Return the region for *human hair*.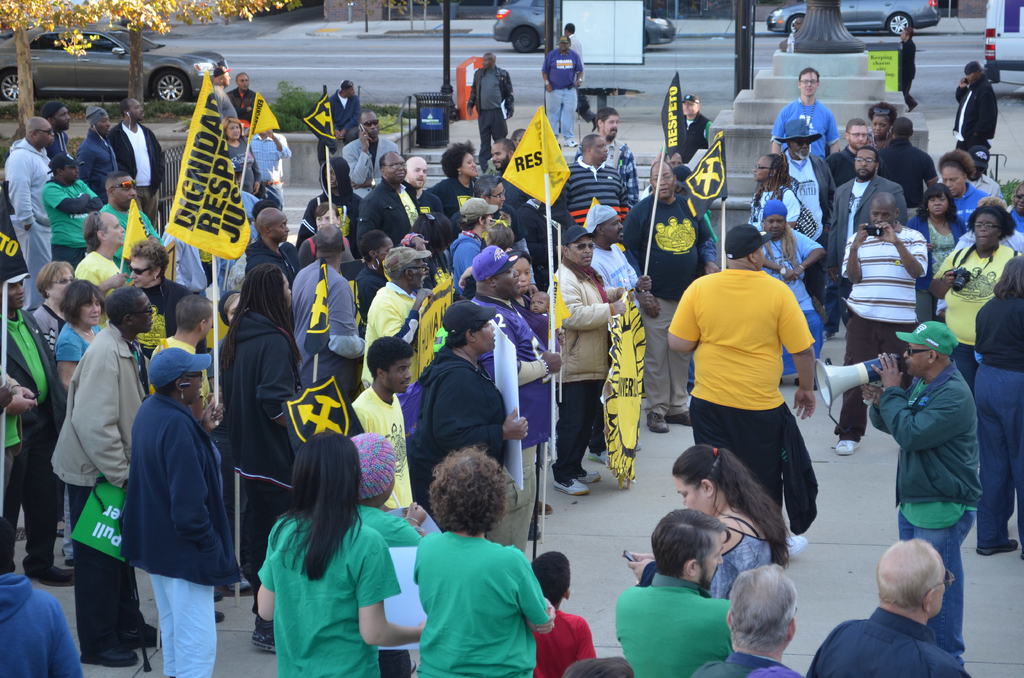
detection(313, 227, 342, 259).
